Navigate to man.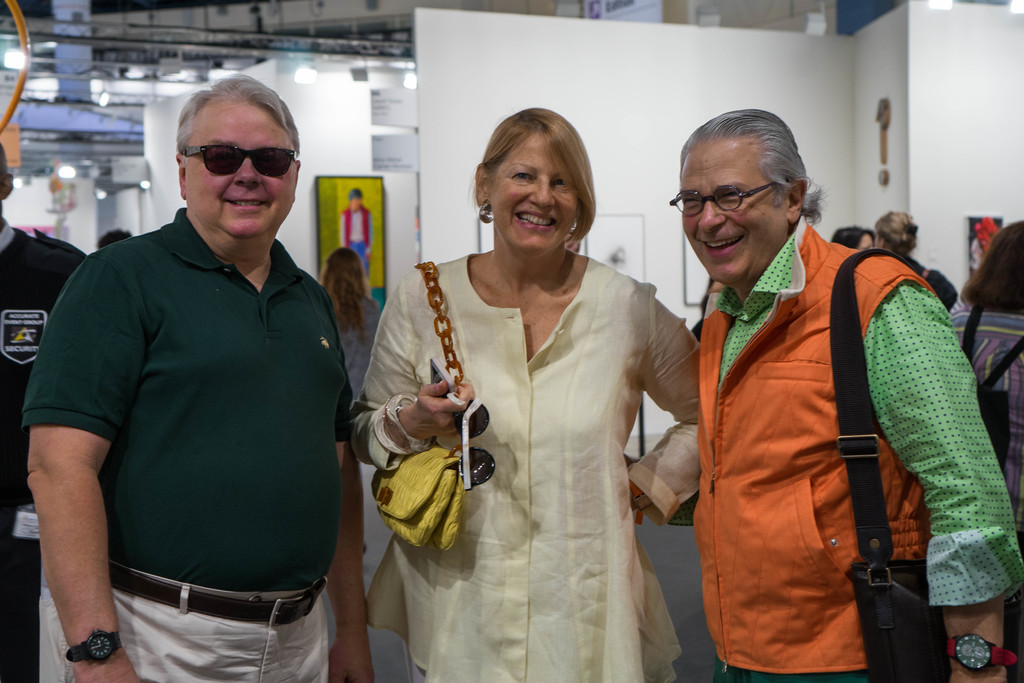
Navigation target: 664,107,1023,682.
